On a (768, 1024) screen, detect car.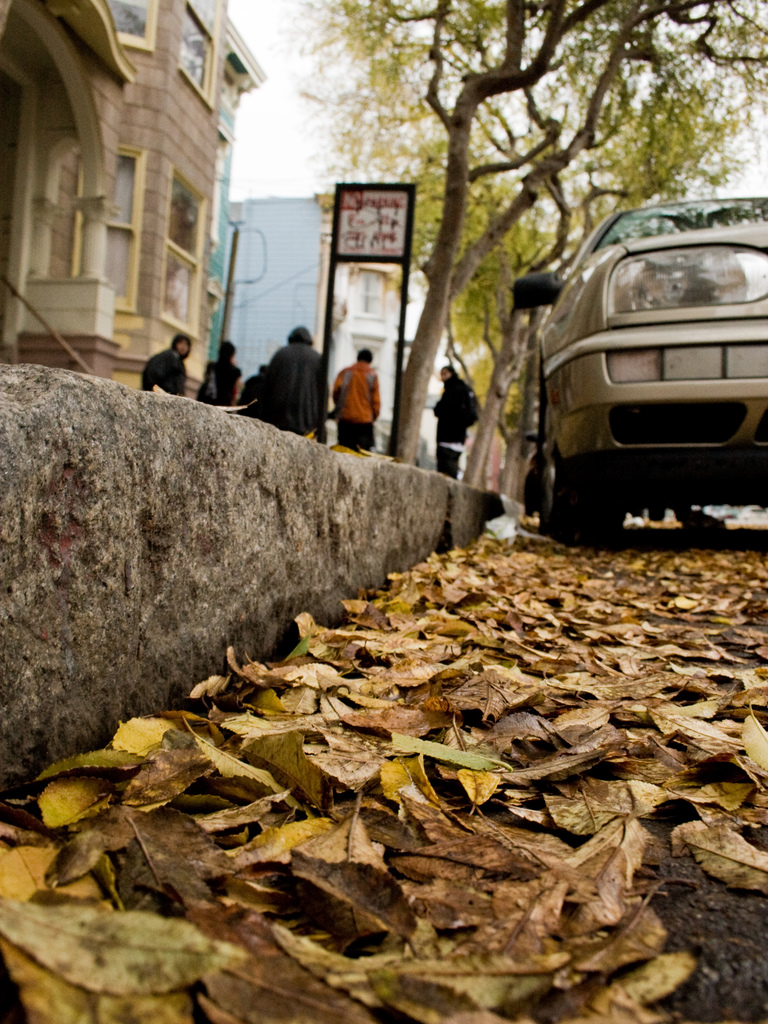
(505,190,767,545).
